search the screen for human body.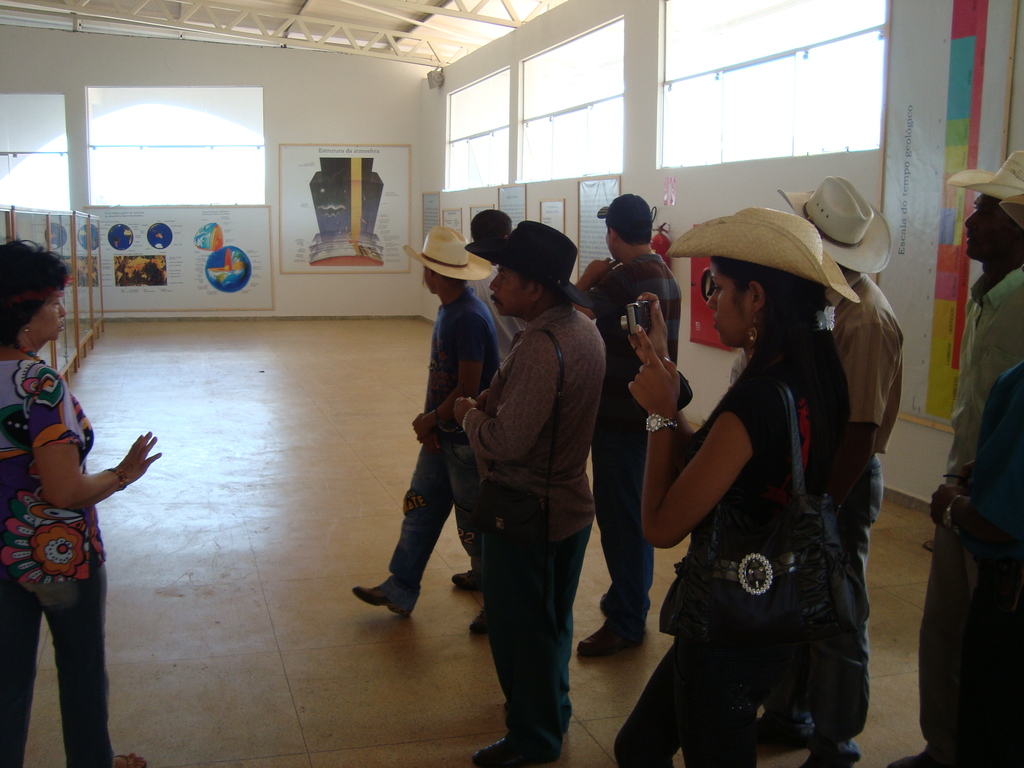
Found at [x1=452, y1=308, x2=618, y2=767].
